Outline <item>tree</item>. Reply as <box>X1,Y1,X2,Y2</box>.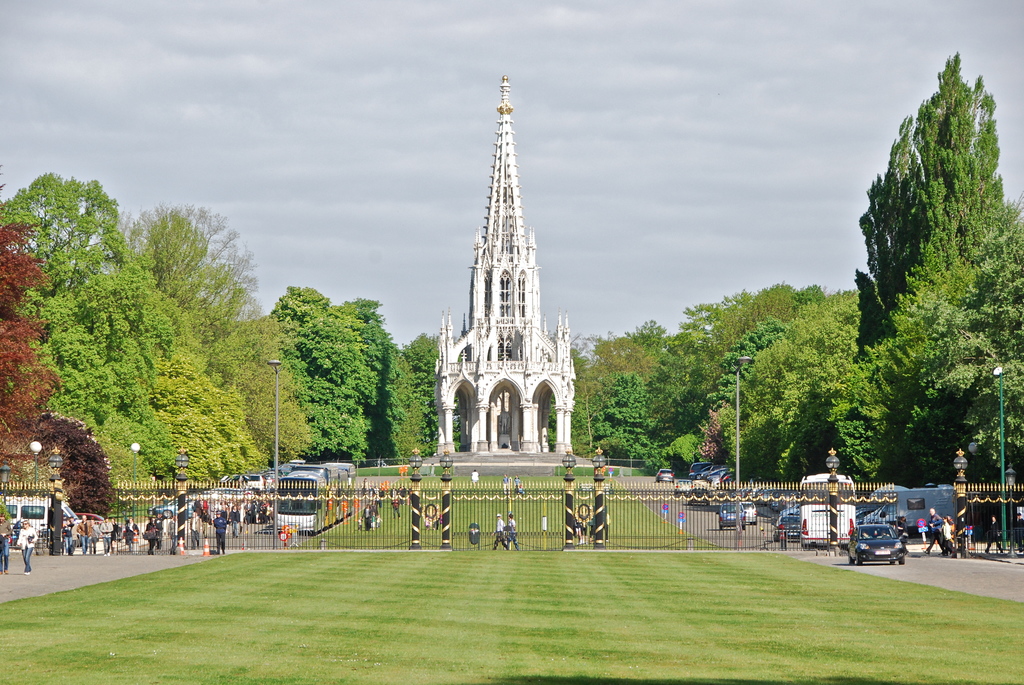
<box>0,210,123,535</box>.
